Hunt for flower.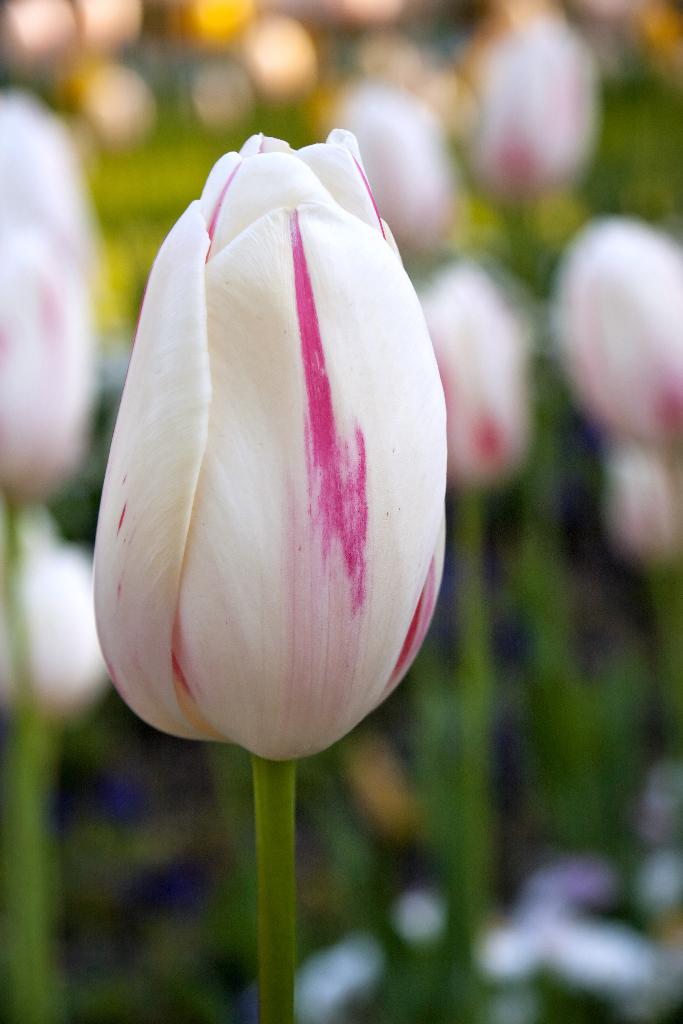
Hunted down at l=467, t=13, r=604, b=209.
